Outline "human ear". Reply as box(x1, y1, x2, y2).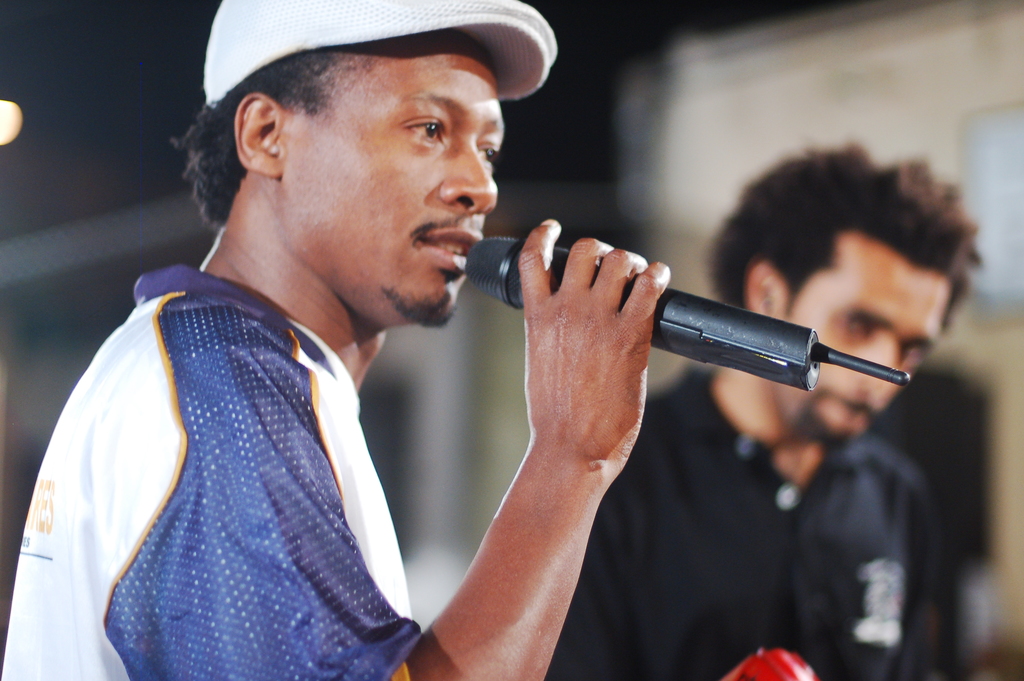
box(743, 259, 781, 316).
